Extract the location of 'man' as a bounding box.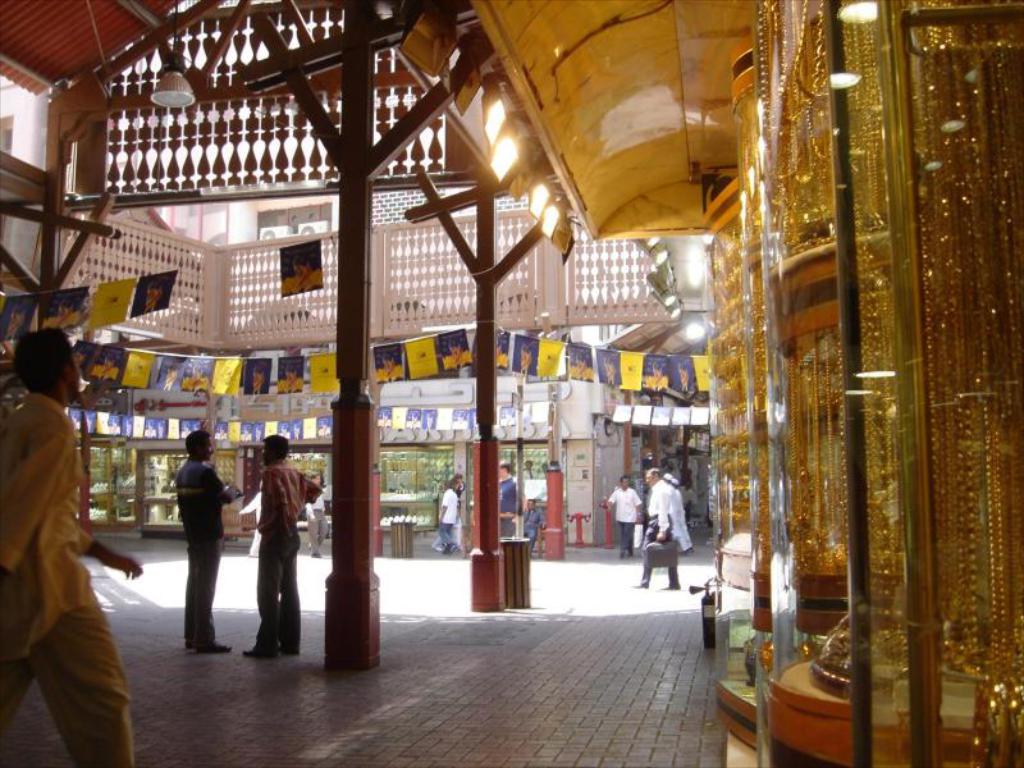
(left=435, top=481, right=458, bottom=553).
